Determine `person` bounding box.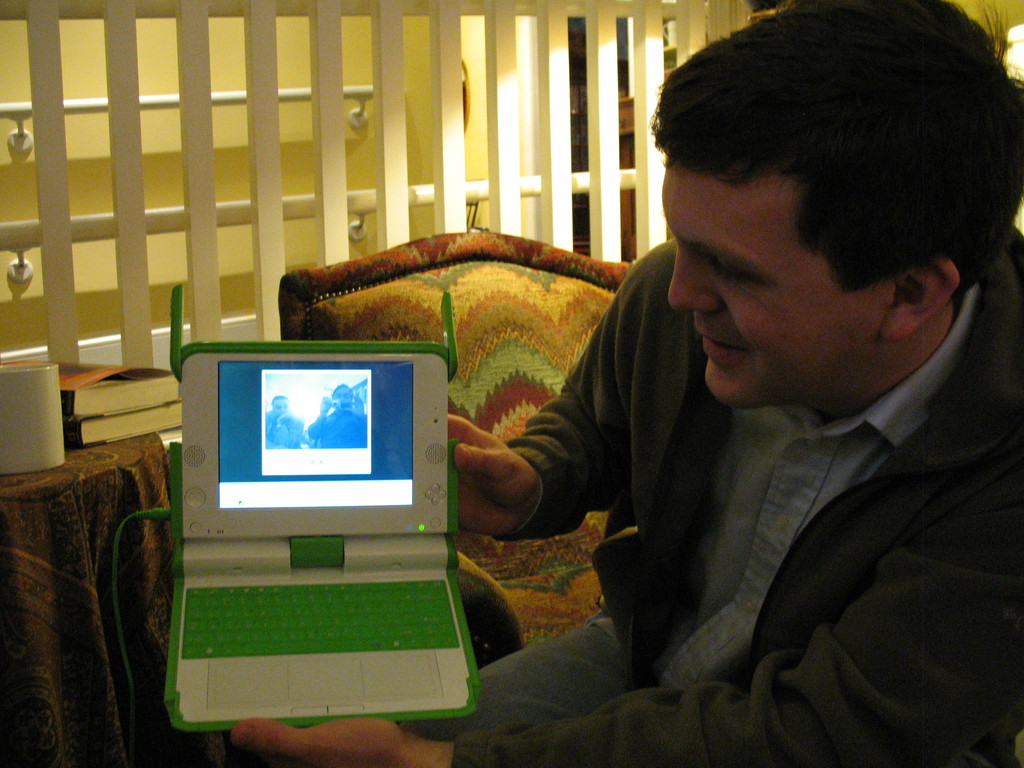
Determined: <bbox>308, 385, 367, 448</bbox>.
